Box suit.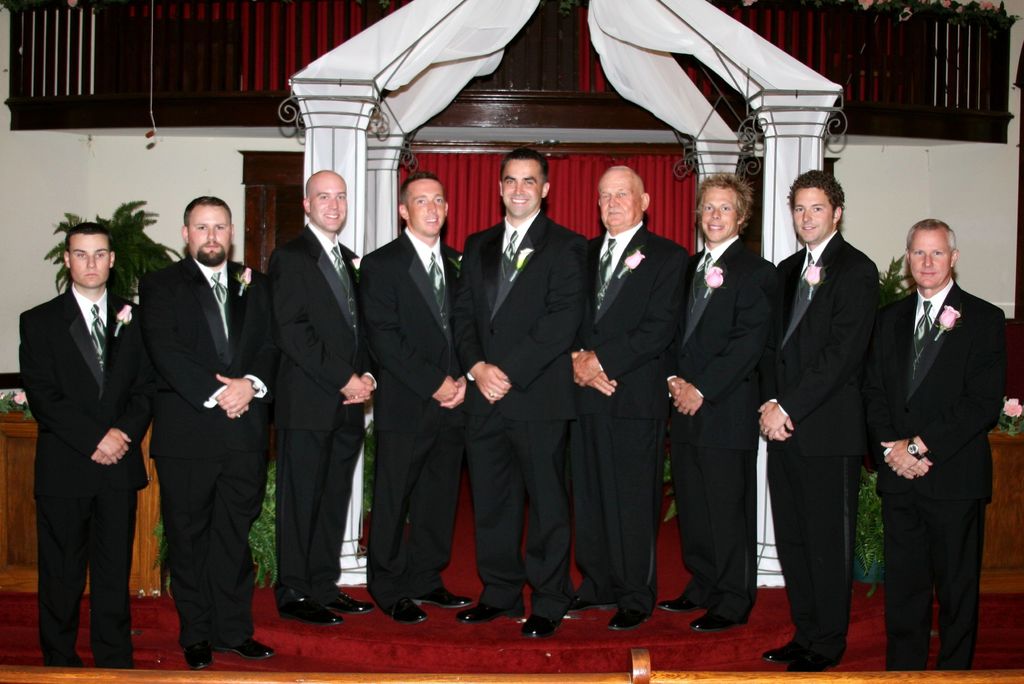
355,227,464,603.
